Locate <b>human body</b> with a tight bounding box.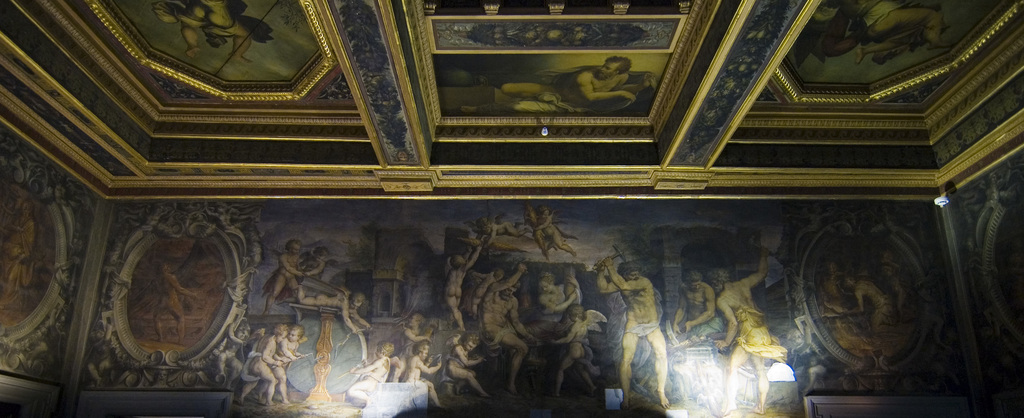
(716, 256, 783, 415).
